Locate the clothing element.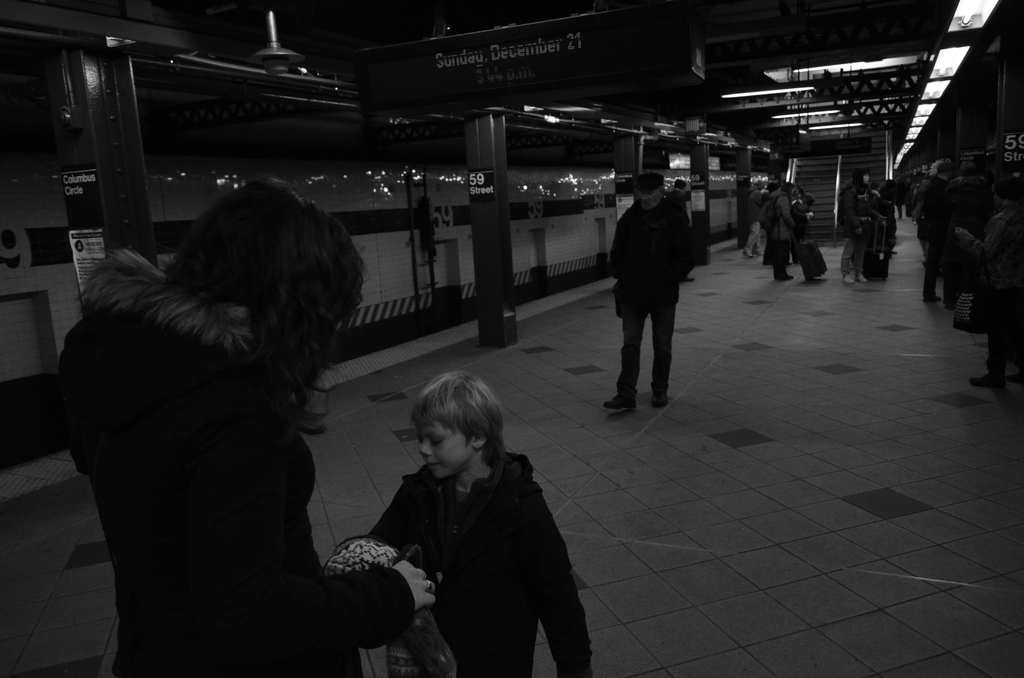
Element bbox: [760,188,800,282].
